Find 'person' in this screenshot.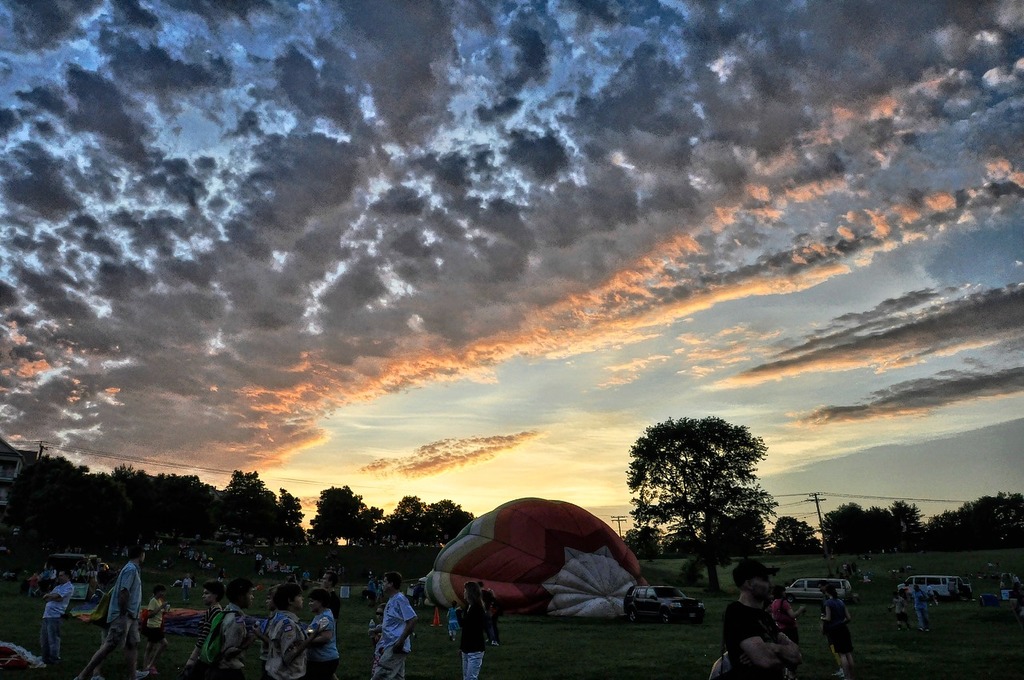
The bounding box for 'person' is bbox=(720, 558, 798, 679).
